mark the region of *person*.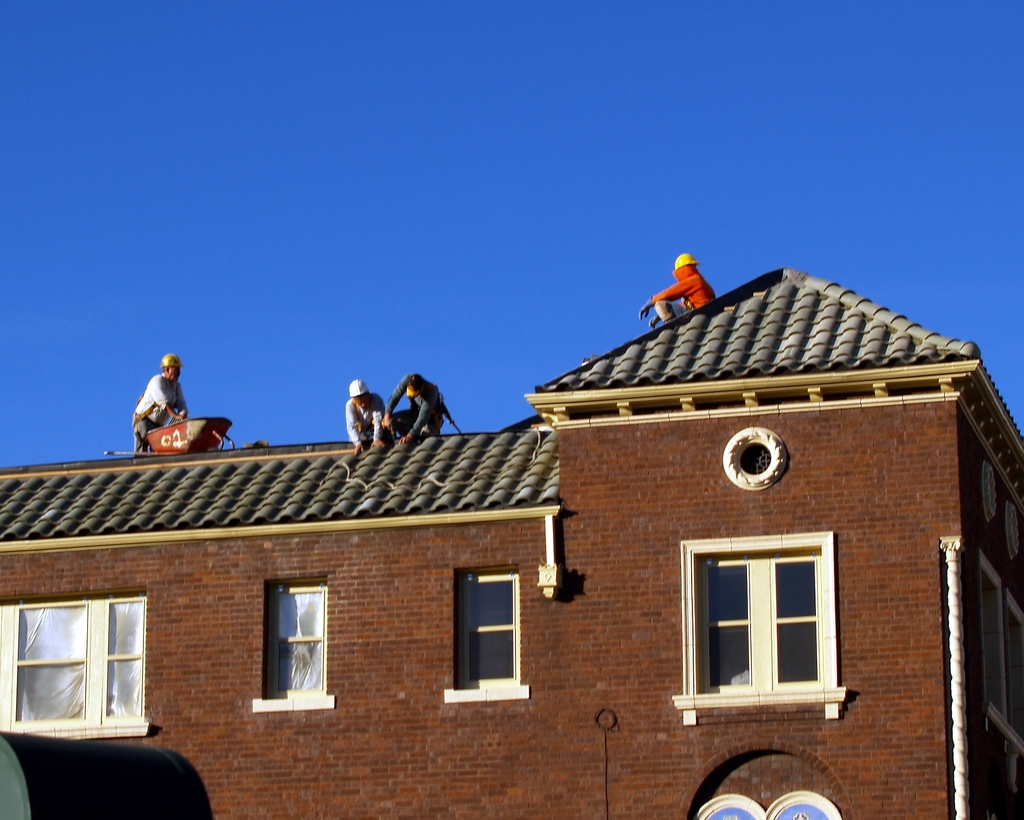
Region: <bbox>132, 355, 185, 454</bbox>.
